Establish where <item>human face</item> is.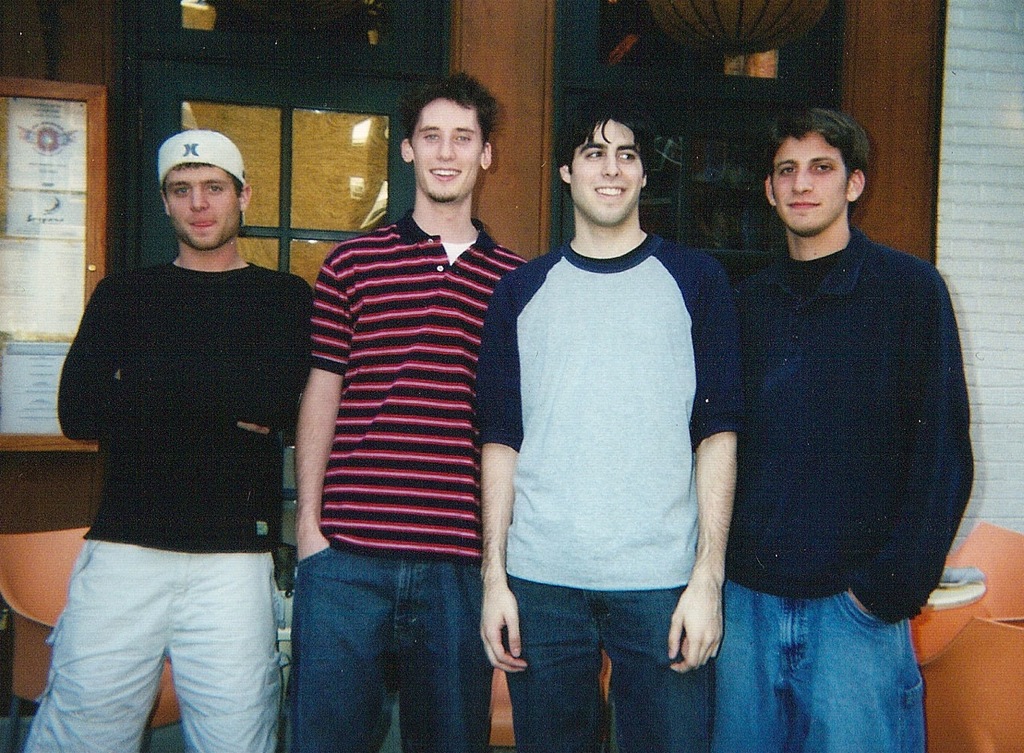
Established at <region>563, 117, 658, 215</region>.
